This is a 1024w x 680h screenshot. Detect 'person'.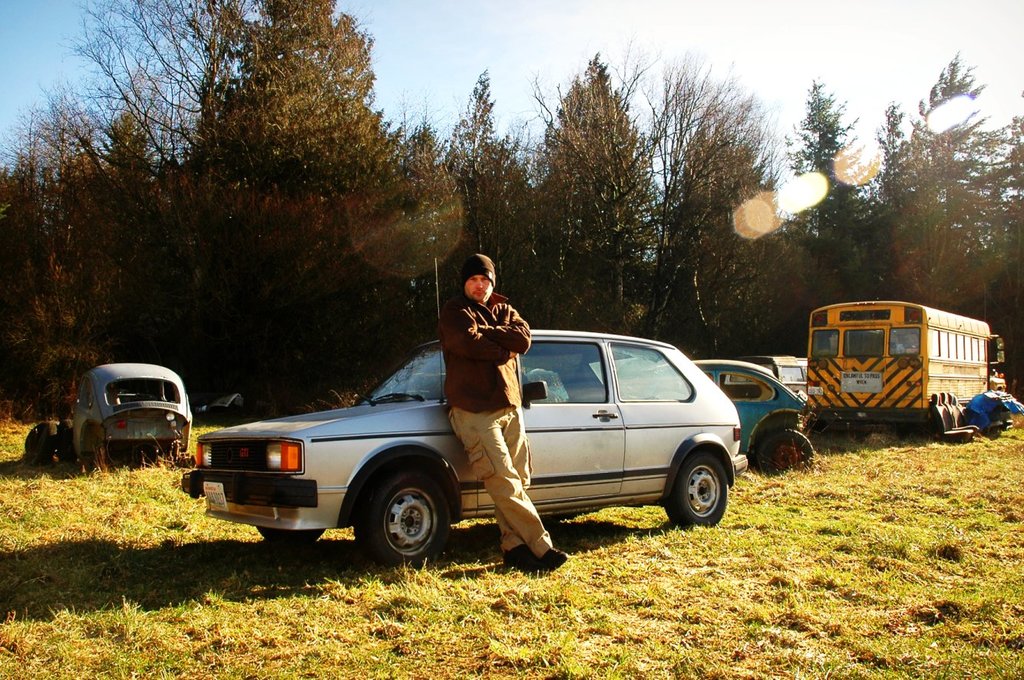
<region>440, 246, 569, 576</region>.
